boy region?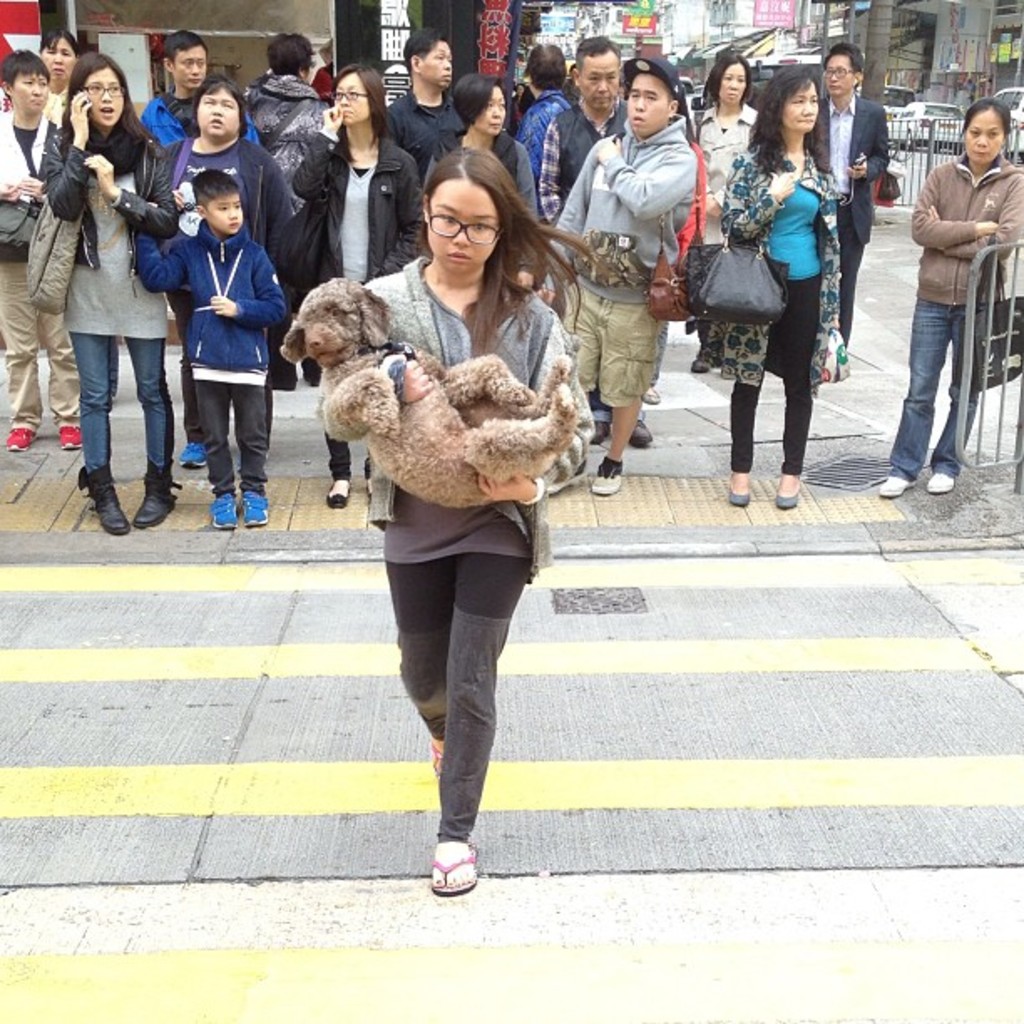
BBox(137, 146, 276, 517)
